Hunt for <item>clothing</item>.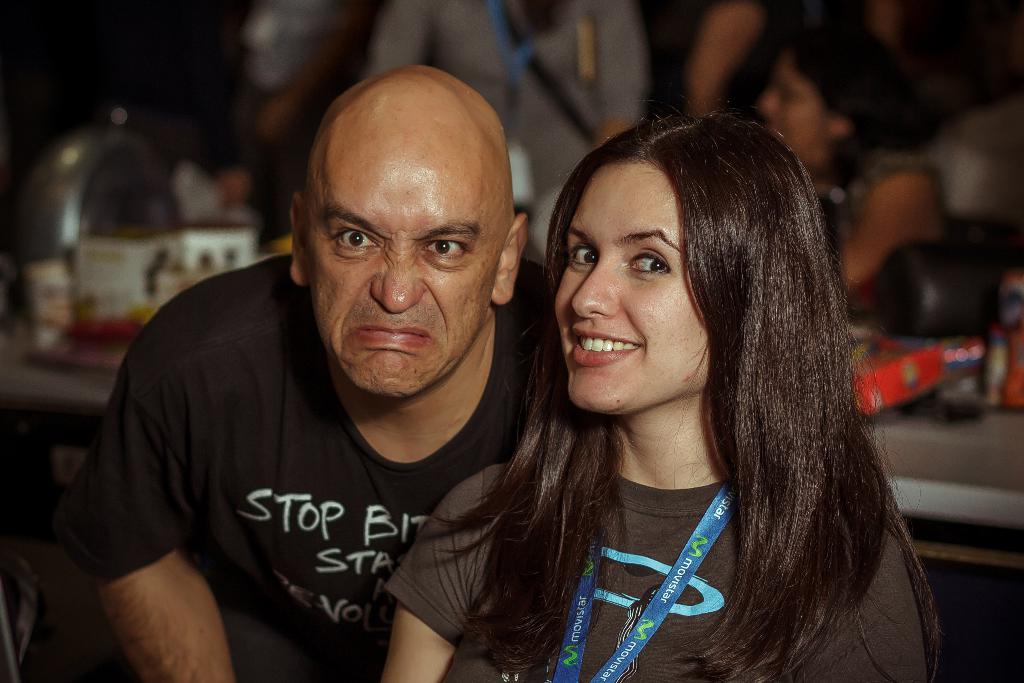
Hunted down at <region>382, 479, 937, 682</region>.
